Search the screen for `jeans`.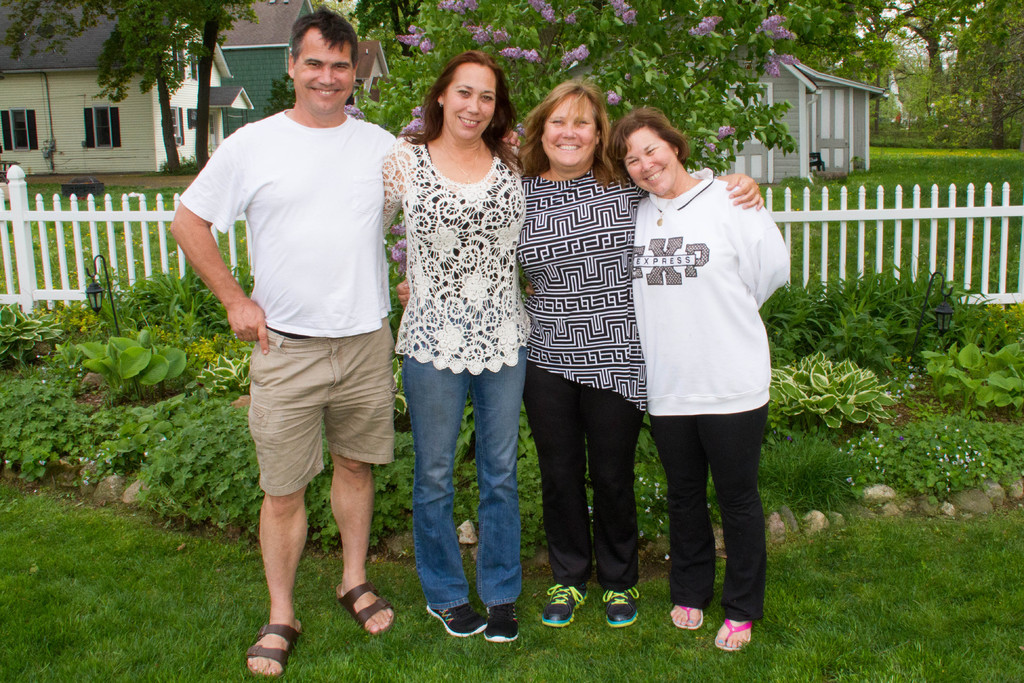
Found at (left=399, top=318, right=520, bottom=630).
